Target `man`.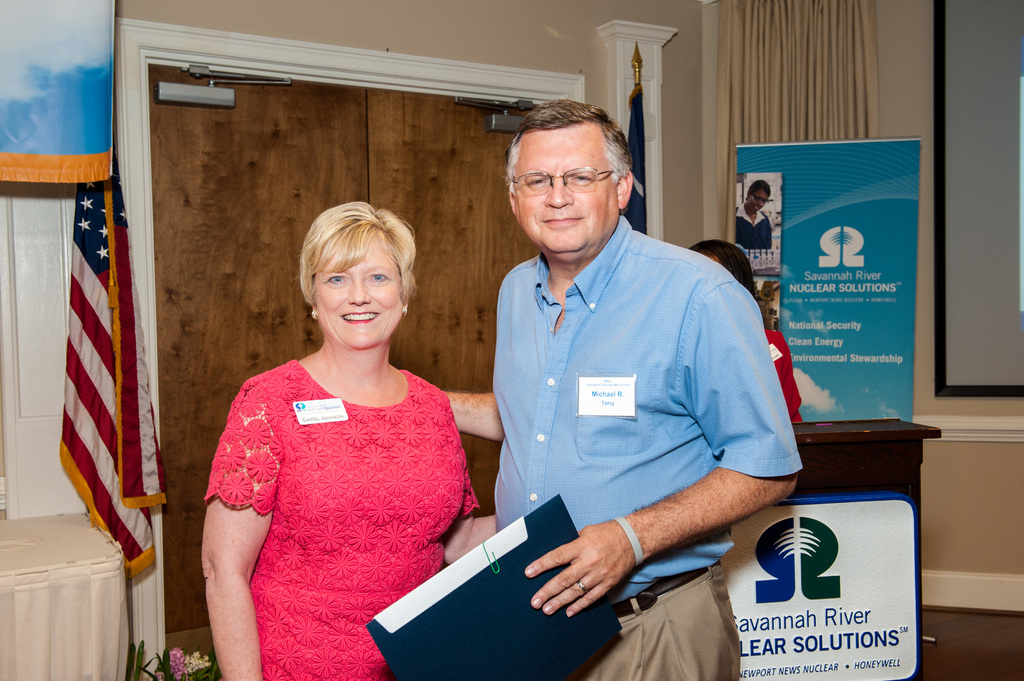
Target region: x1=737 y1=179 x2=776 y2=252.
